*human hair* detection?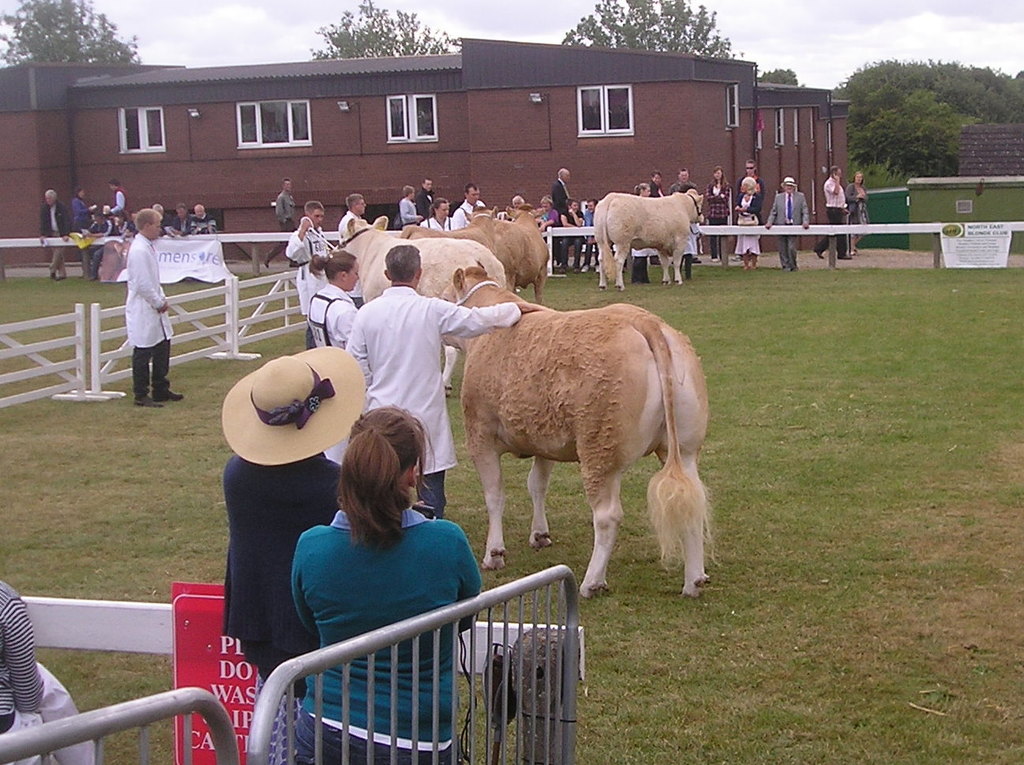
{"x1": 383, "y1": 242, "x2": 422, "y2": 284}
